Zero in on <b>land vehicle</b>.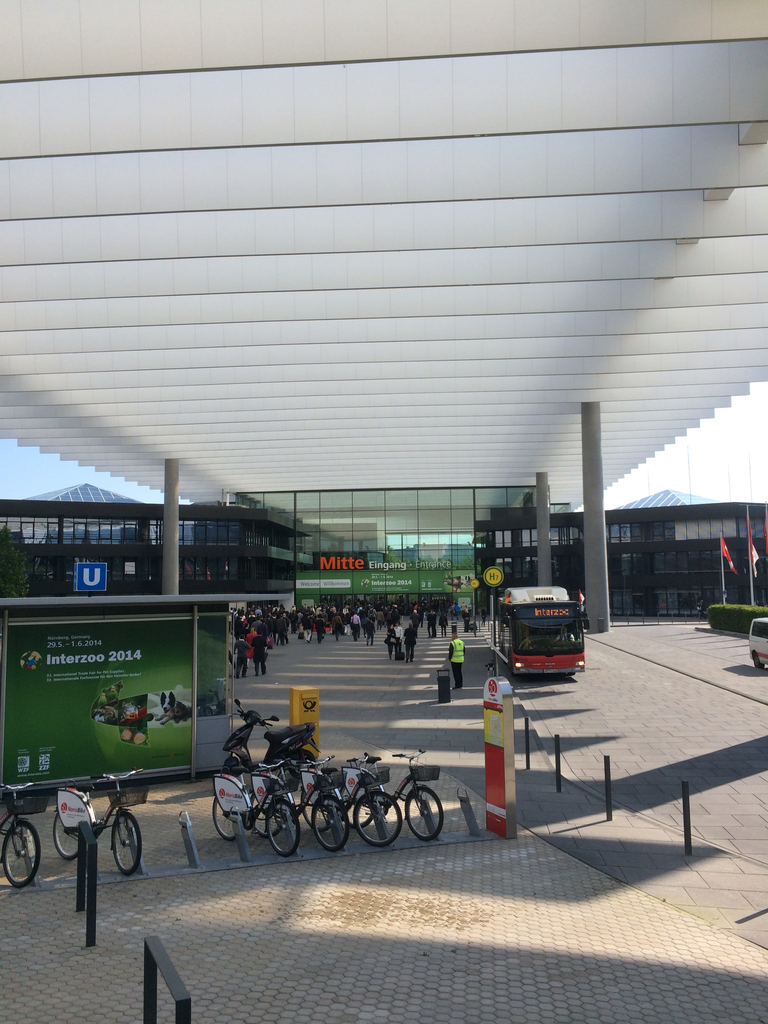
Zeroed in: [273, 754, 351, 849].
